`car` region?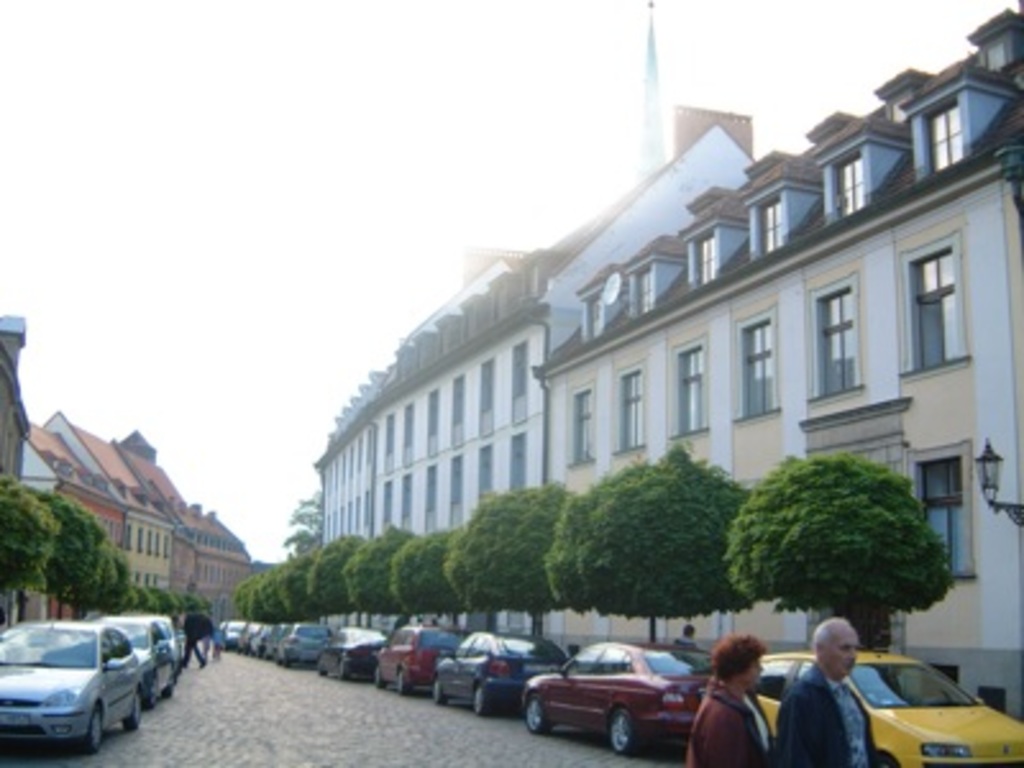
{"left": 428, "top": 632, "right": 563, "bottom": 714}
